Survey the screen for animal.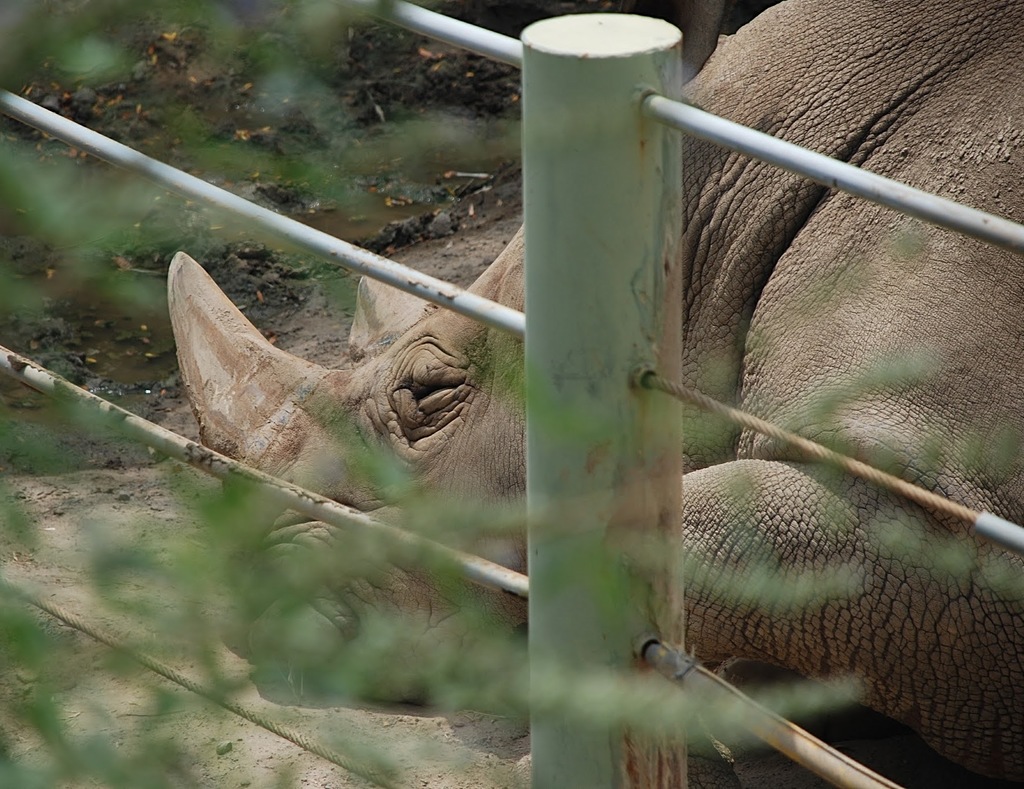
Survey found: x1=163, y1=2, x2=1023, y2=788.
